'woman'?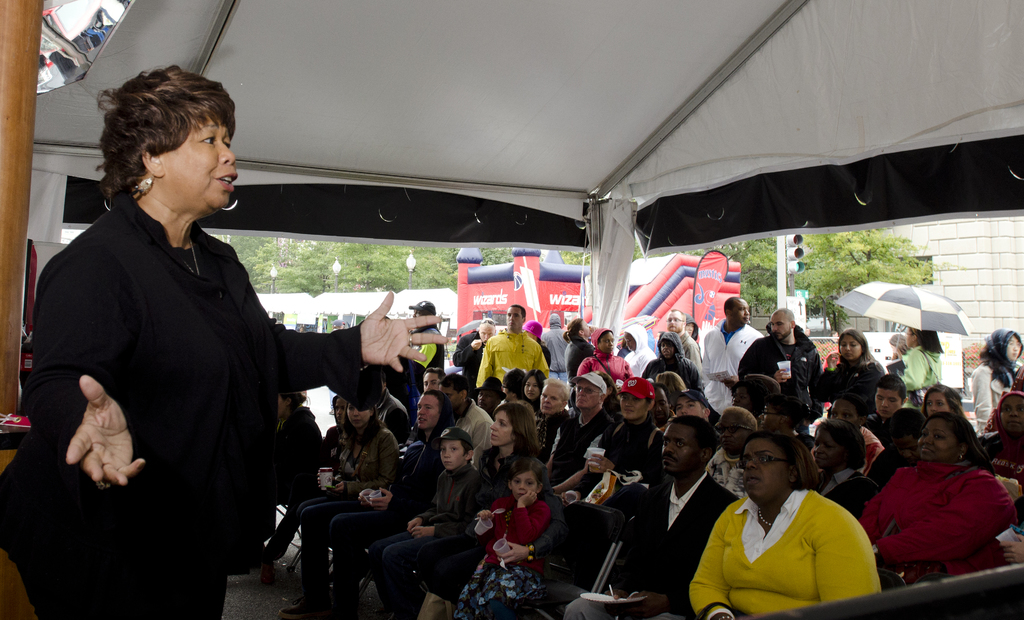
[529, 370, 543, 404]
